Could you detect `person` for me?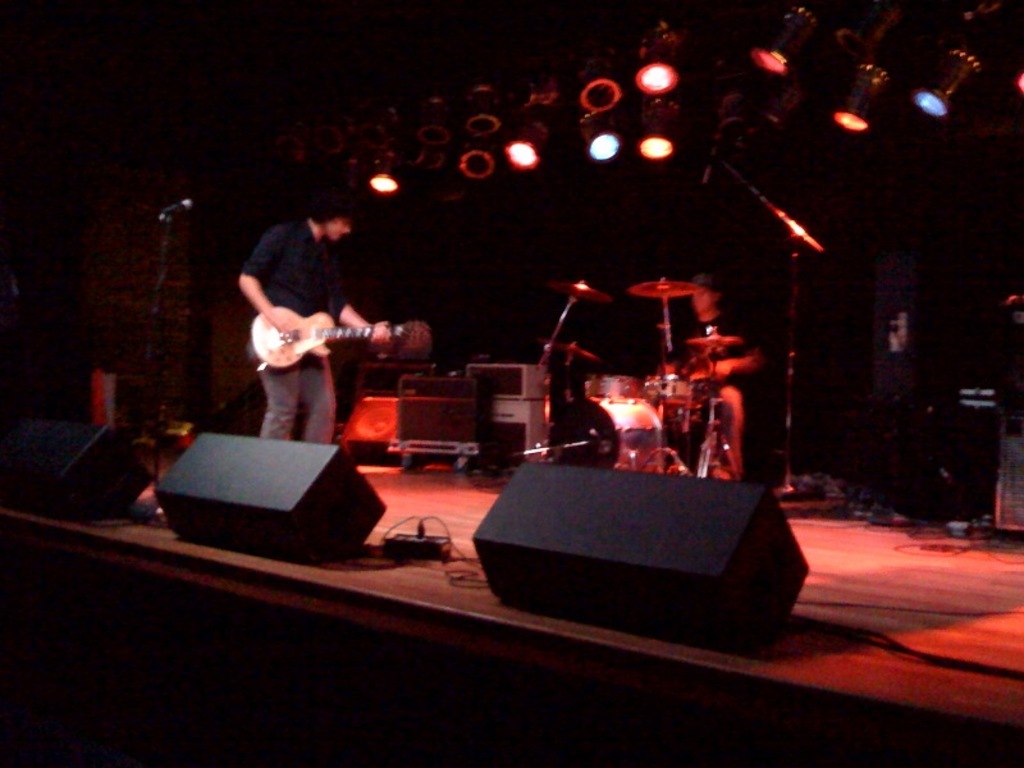
Detection result: locate(232, 202, 374, 444).
